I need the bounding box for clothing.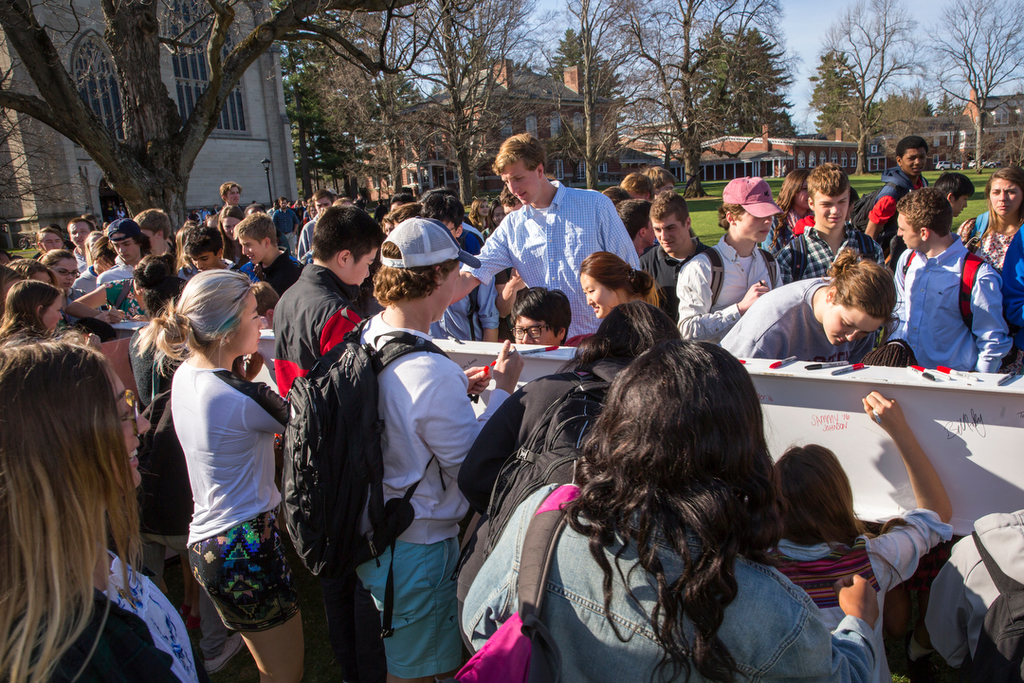
Here it is: select_region(463, 482, 881, 682).
